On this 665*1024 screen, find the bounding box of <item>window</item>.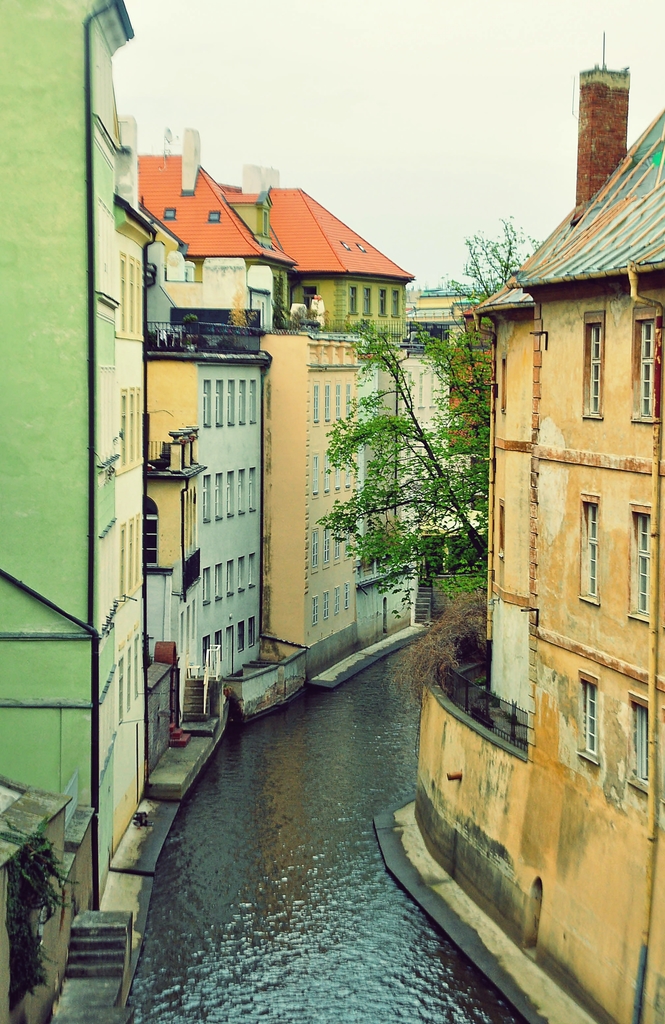
Bounding box: [391,289,398,316].
